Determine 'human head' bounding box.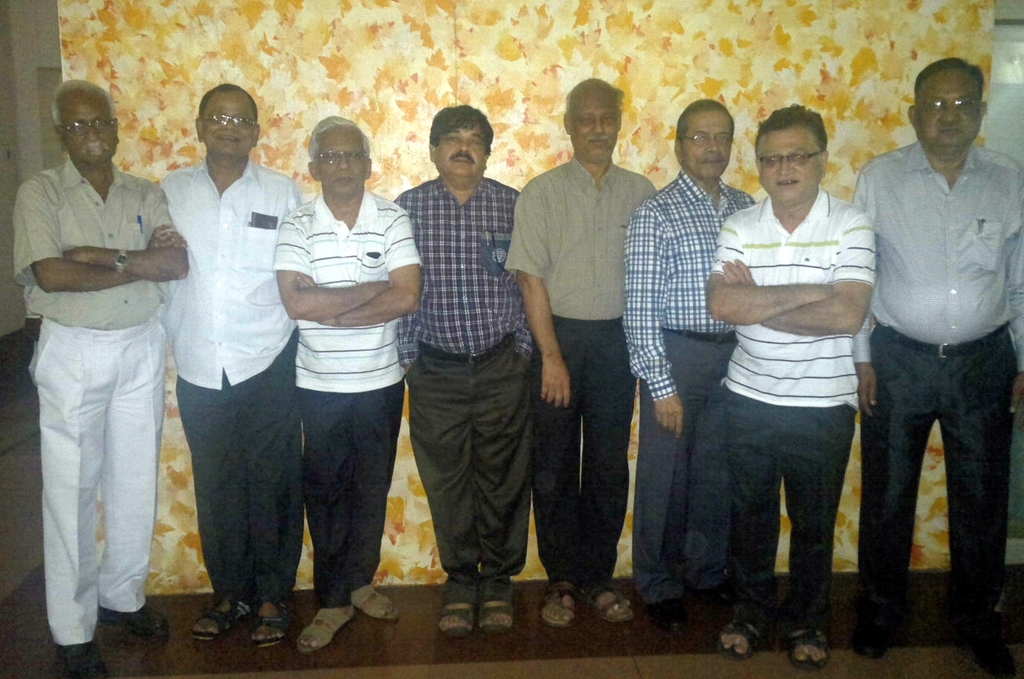
Determined: (x1=675, y1=100, x2=733, y2=182).
